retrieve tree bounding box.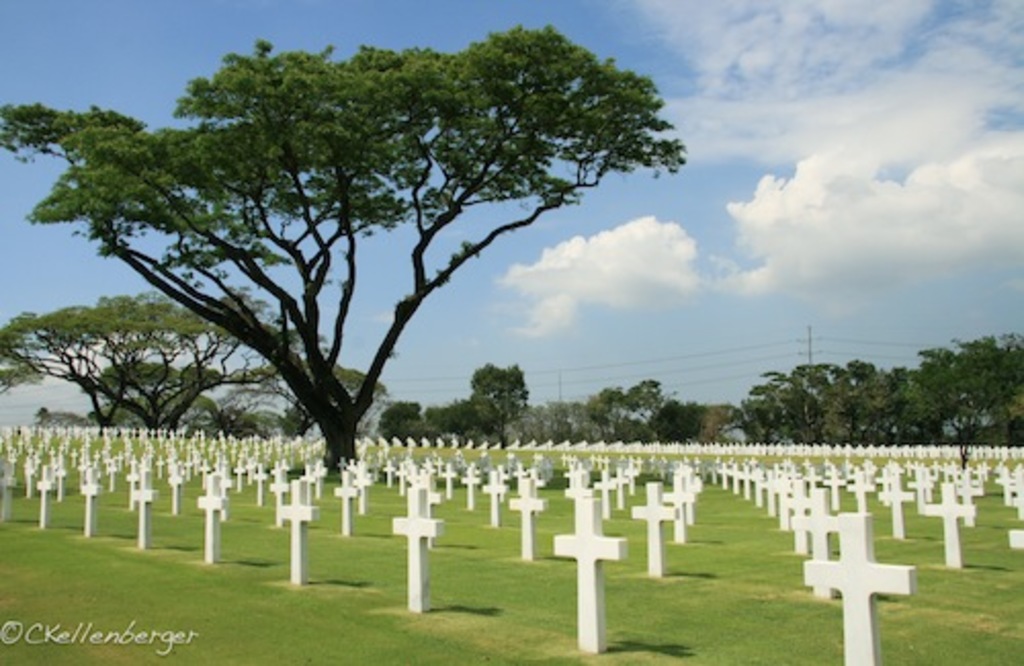
Bounding box: {"left": 33, "top": 0, "right": 682, "bottom": 508}.
